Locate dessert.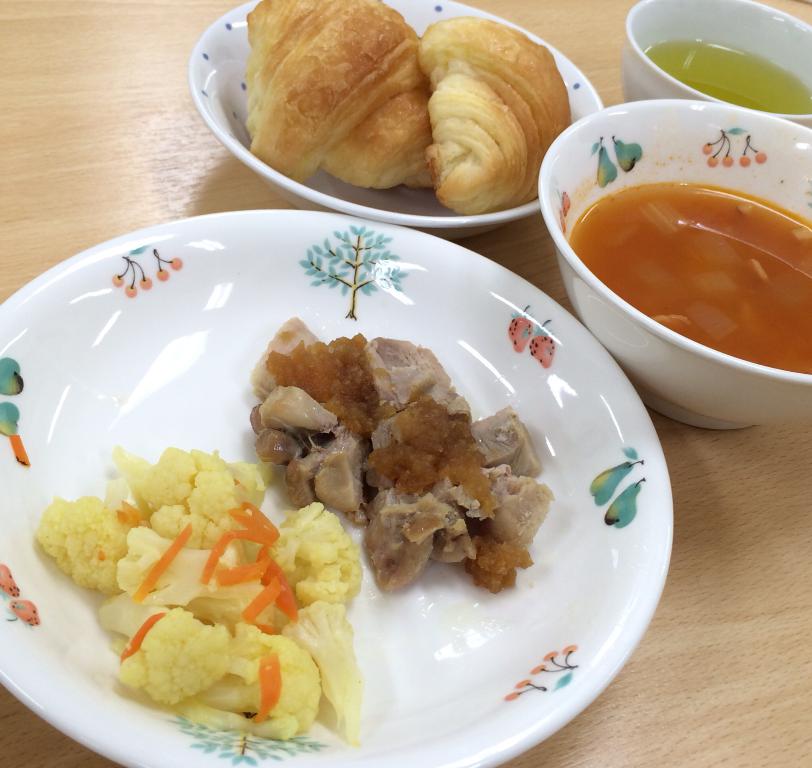
Bounding box: (left=216, top=7, right=434, bottom=190).
